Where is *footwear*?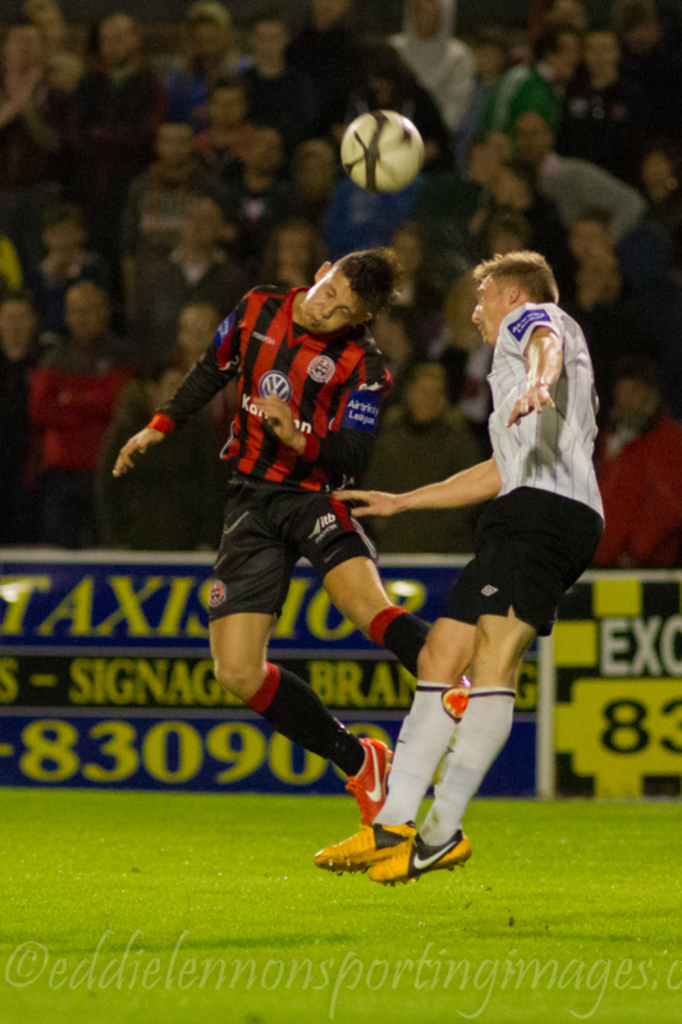
441/676/470/716.
